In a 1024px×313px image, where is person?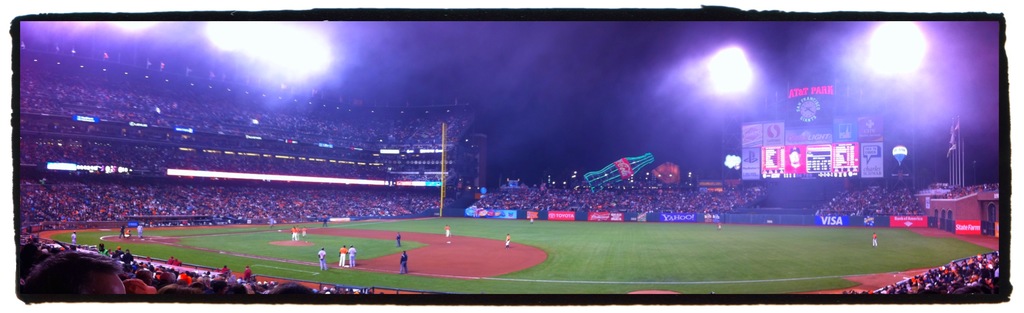
bbox=[316, 245, 328, 271].
